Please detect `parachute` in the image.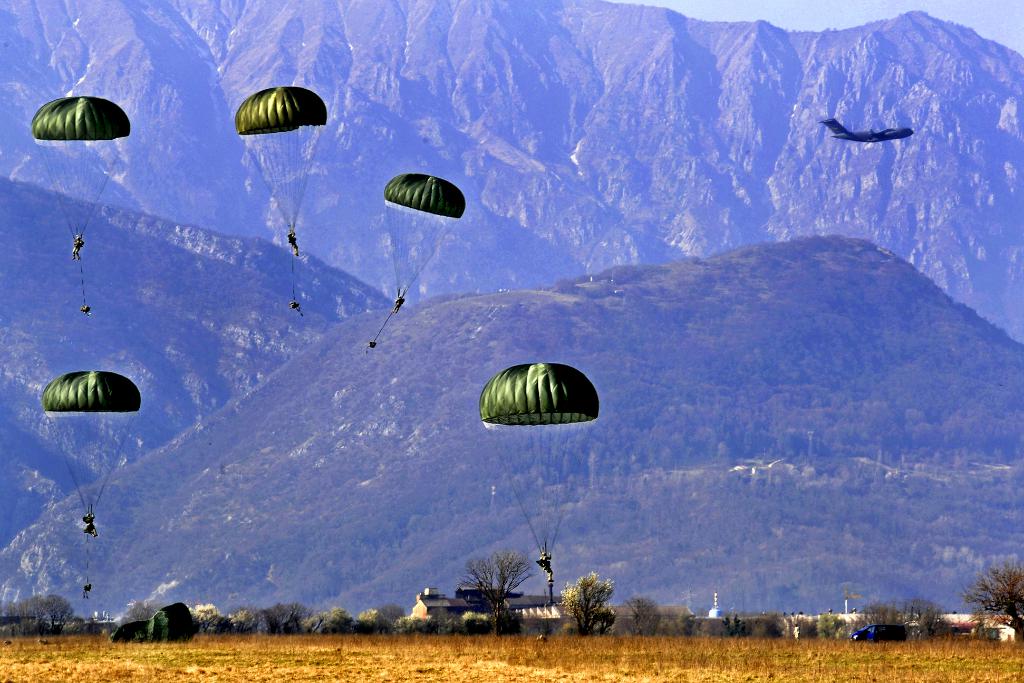
crop(480, 361, 602, 581).
